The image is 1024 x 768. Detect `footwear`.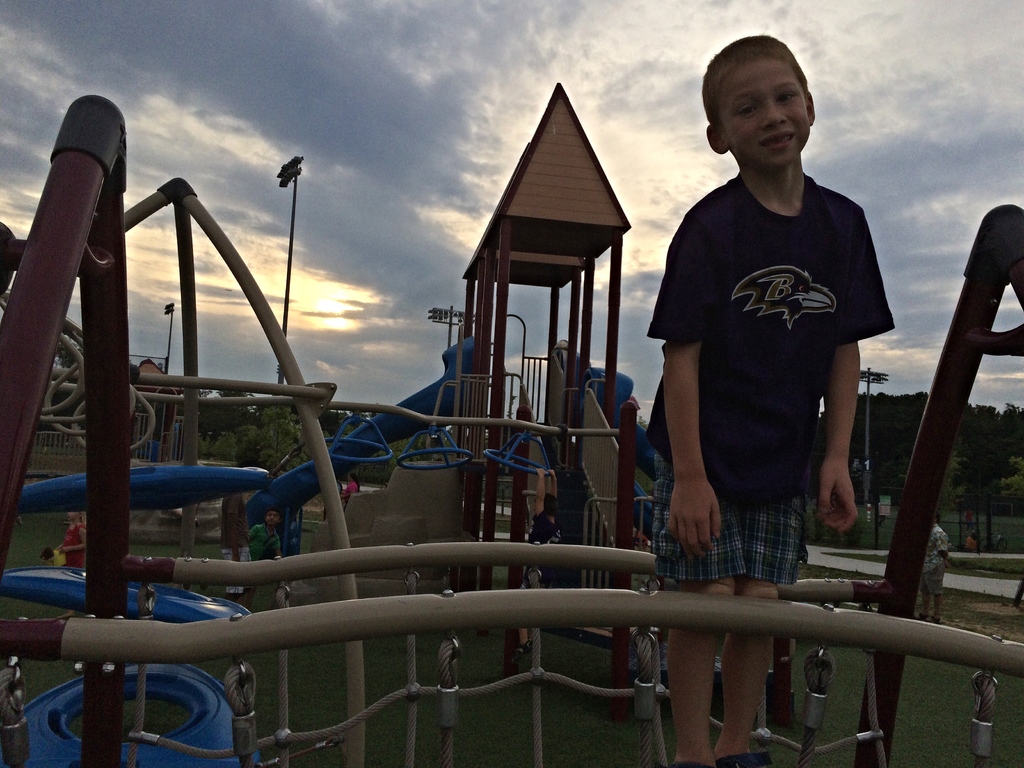
Detection: box=[929, 611, 941, 625].
